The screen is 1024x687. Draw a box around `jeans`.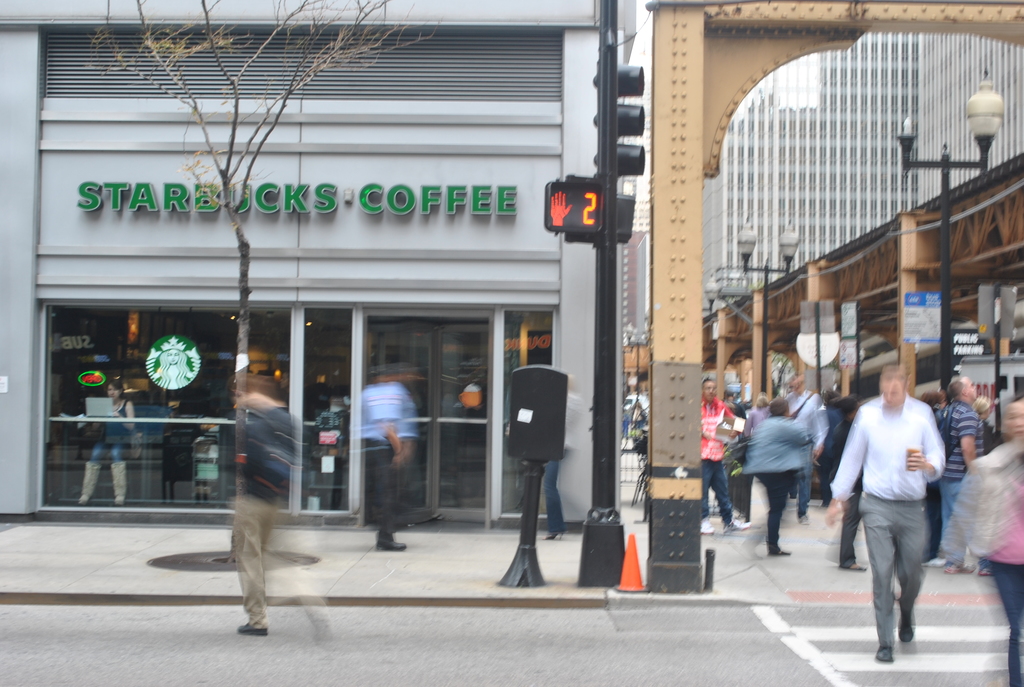
[92, 440, 127, 464].
